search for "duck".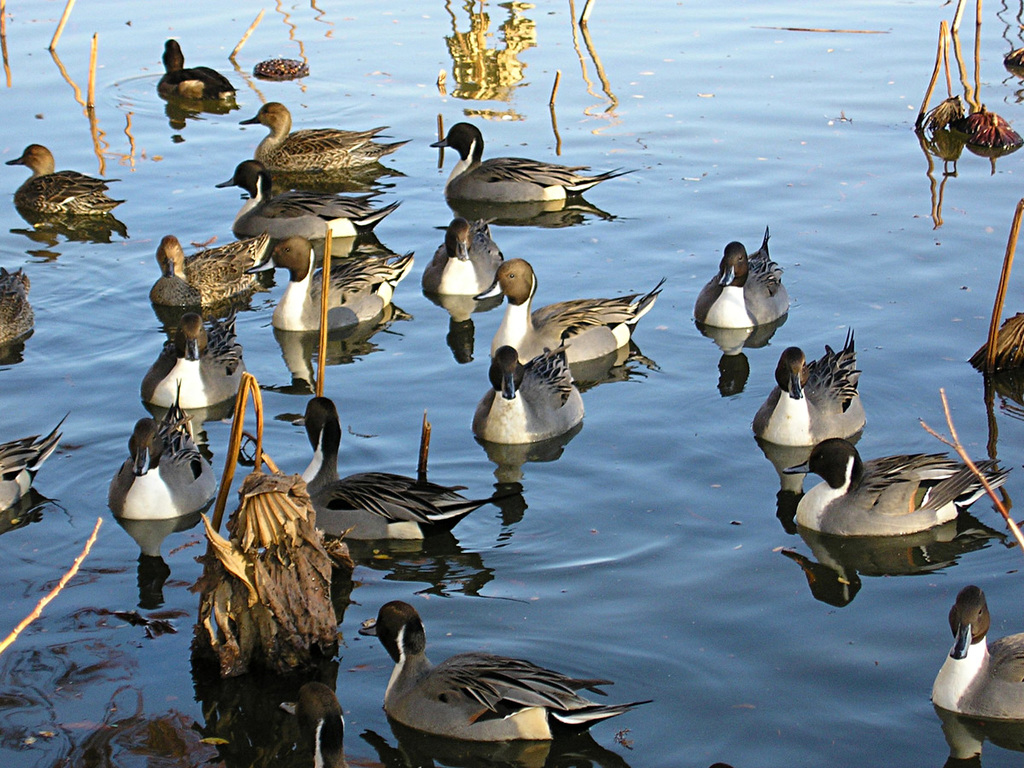
Found at box=[210, 155, 399, 253].
